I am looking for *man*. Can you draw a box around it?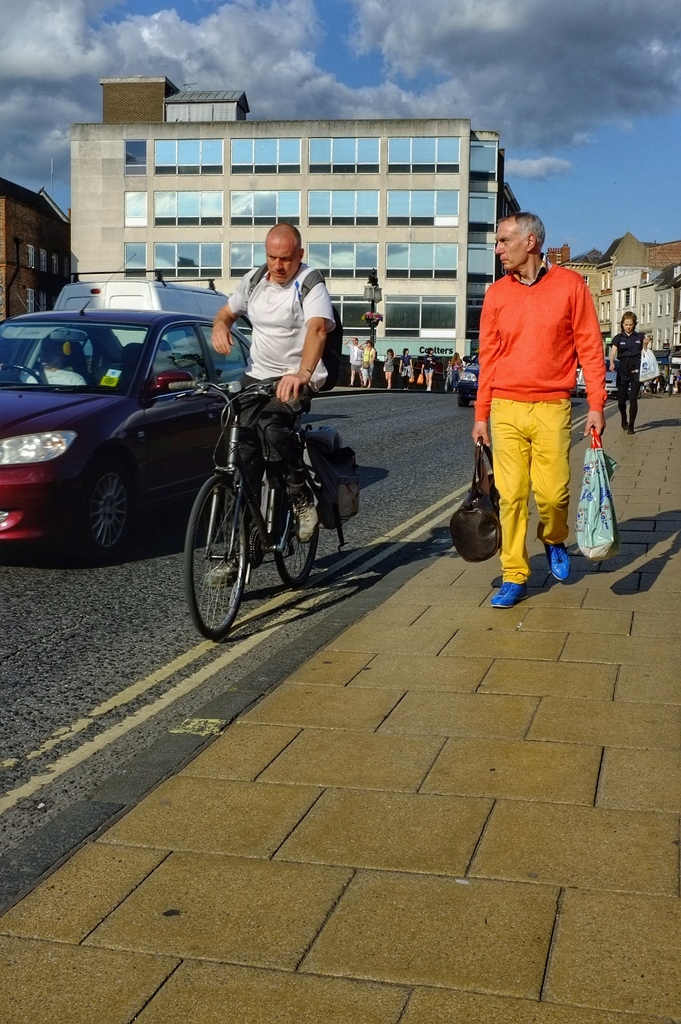
Sure, the bounding box is x1=349, y1=337, x2=360, y2=388.
